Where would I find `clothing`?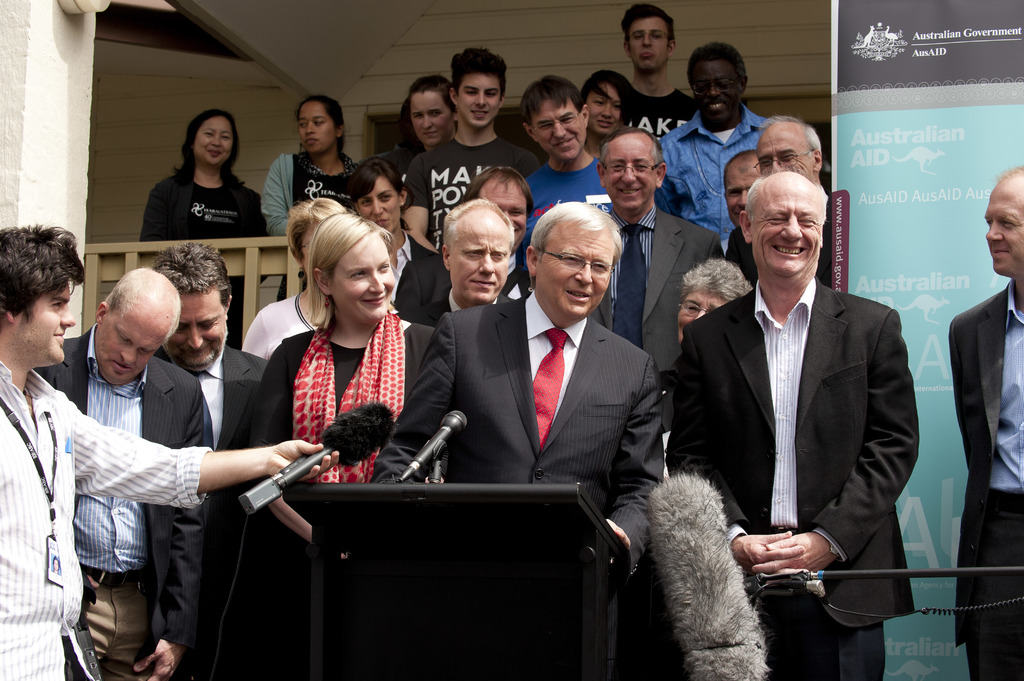
At detection(589, 207, 724, 680).
